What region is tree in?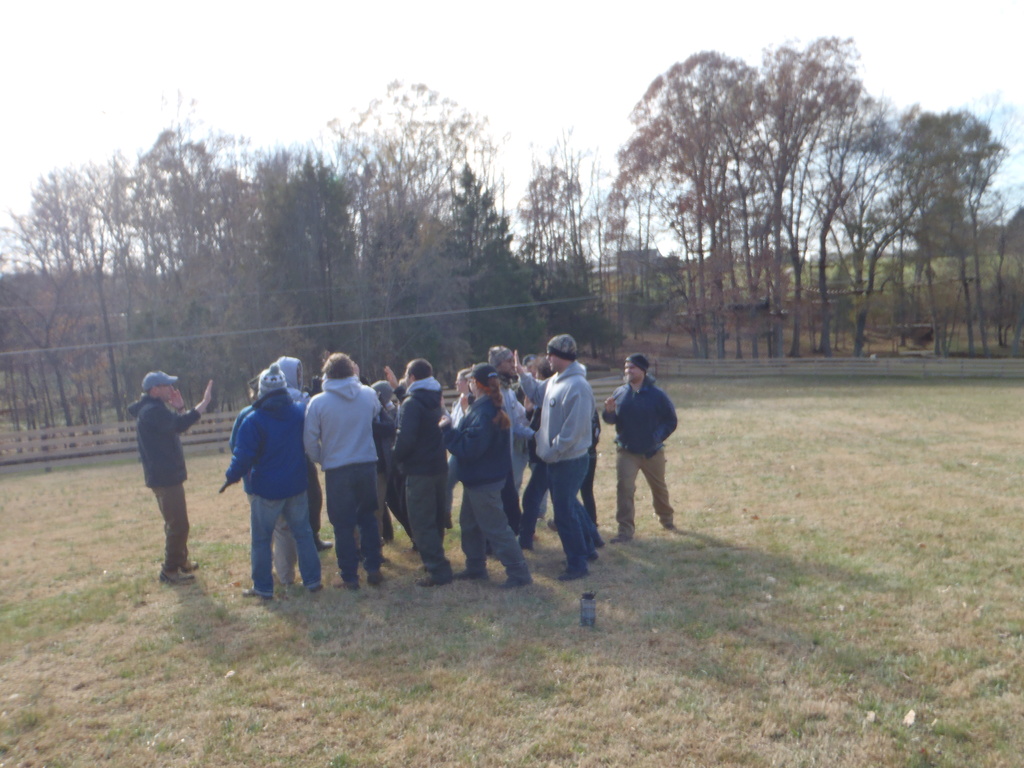
[796, 83, 866, 361].
